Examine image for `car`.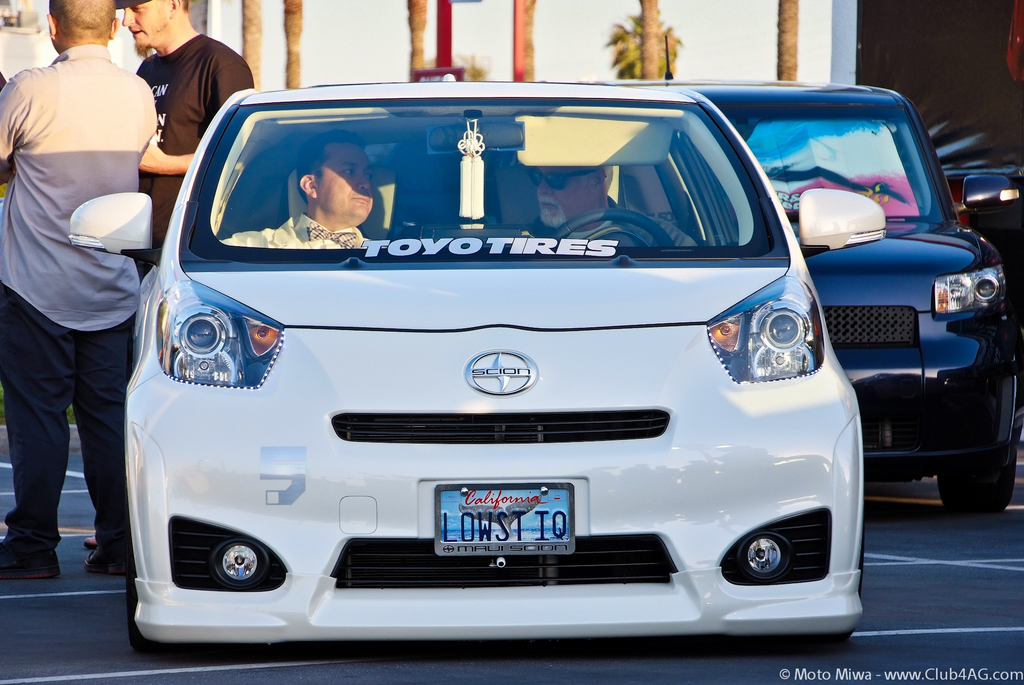
Examination result: left=598, top=83, right=1023, bottom=517.
